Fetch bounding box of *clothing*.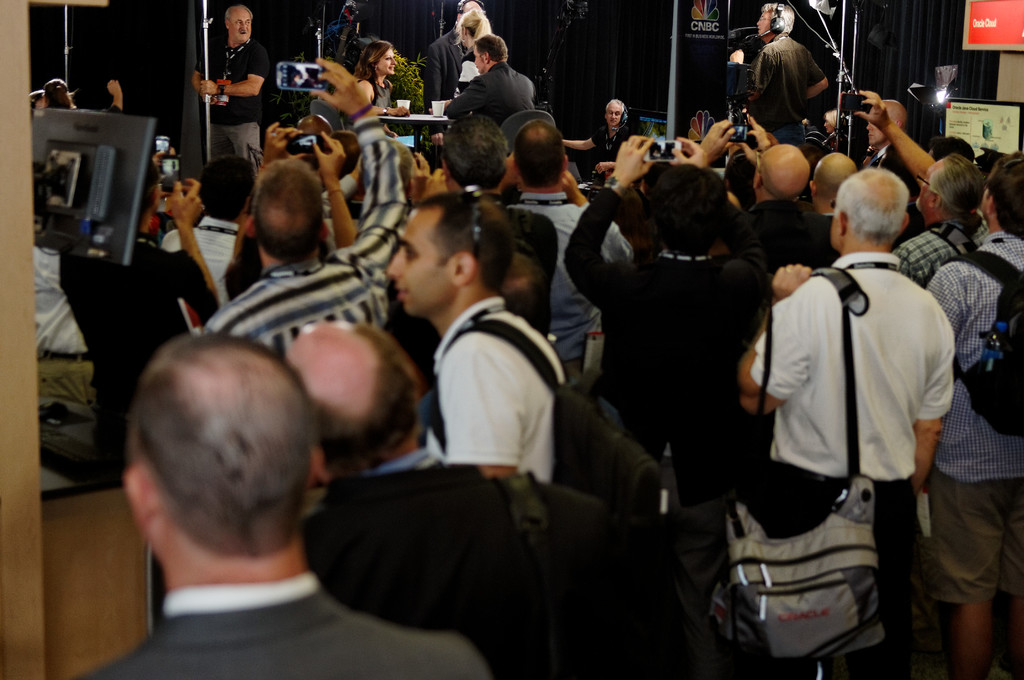
Bbox: left=206, top=120, right=408, bottom=371.
